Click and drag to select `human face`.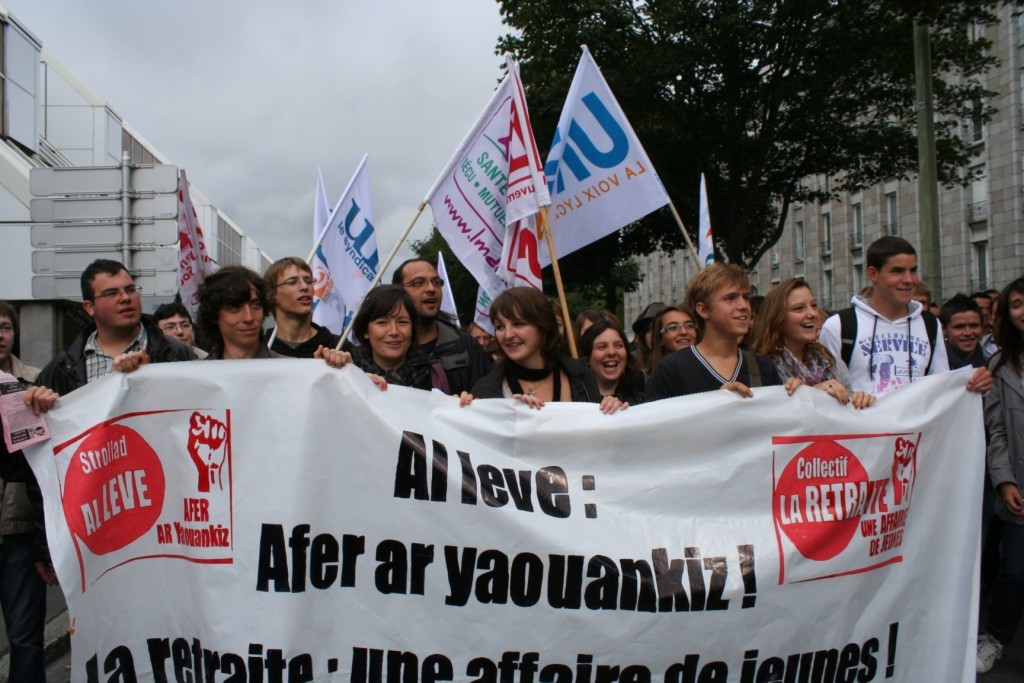
Selection: l=404, t=260, r=442, b=318.
